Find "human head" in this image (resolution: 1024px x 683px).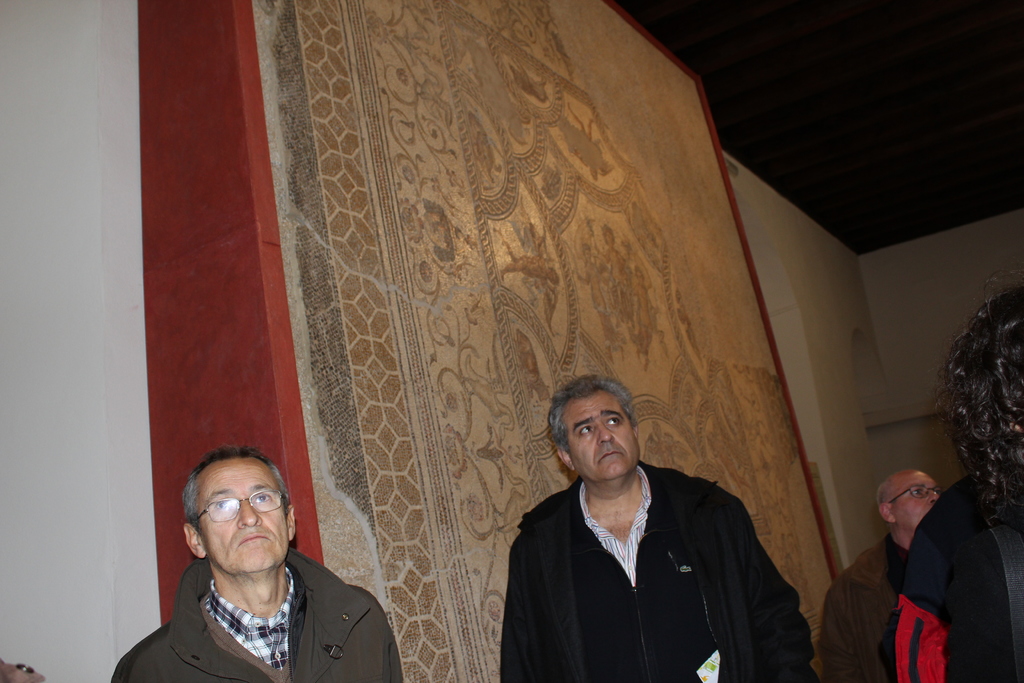
<box>166,456,291,588</box>.
